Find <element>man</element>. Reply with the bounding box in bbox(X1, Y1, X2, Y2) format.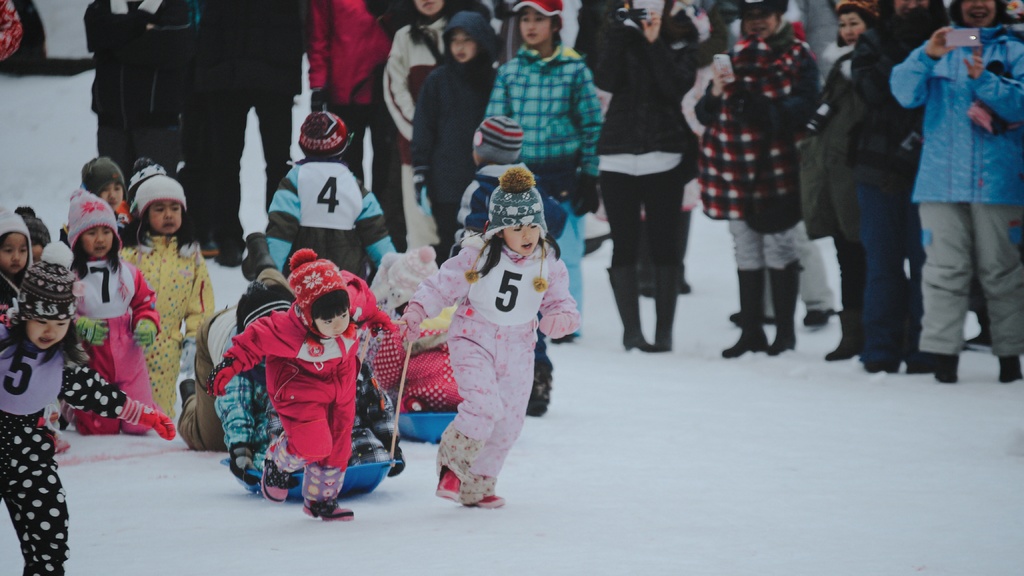
bbox(891, 0, 1017, 386).
